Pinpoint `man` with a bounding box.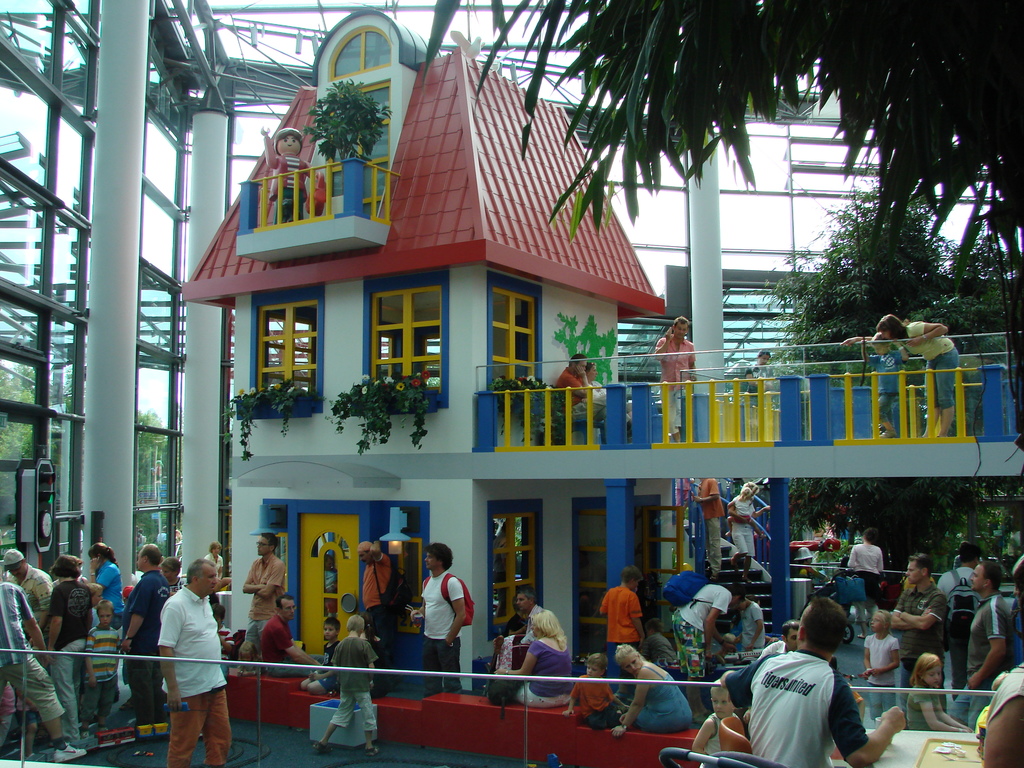
box(890, 552, 943, 732).
